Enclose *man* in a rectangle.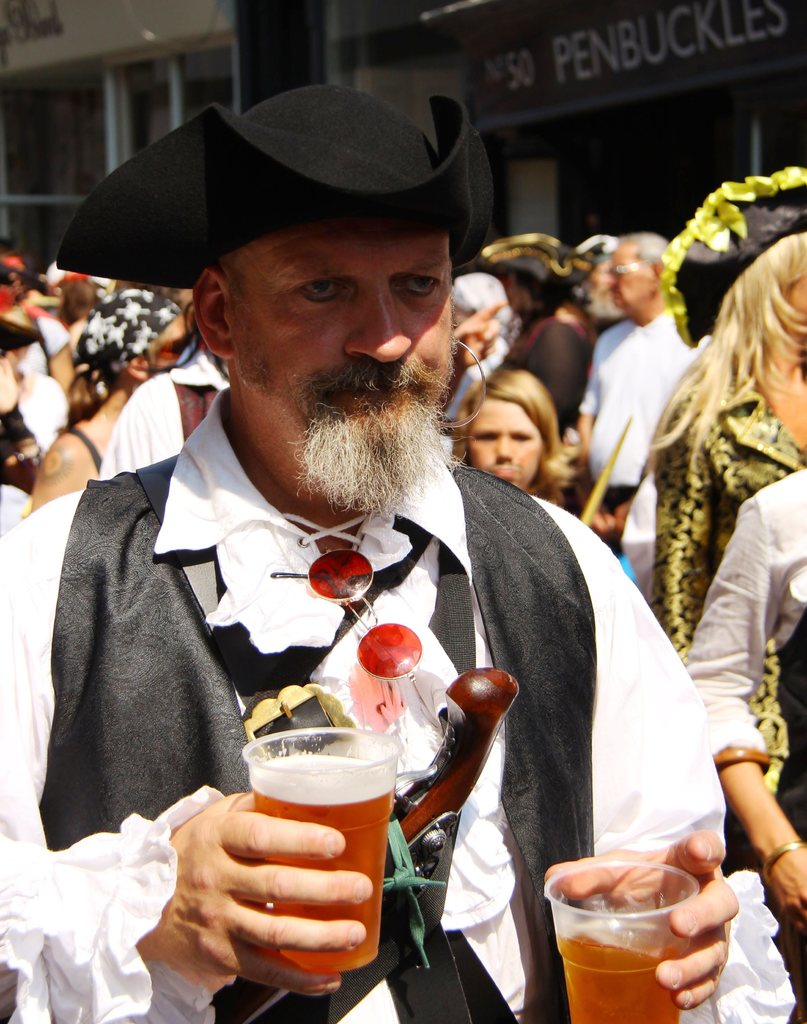
x1=575 y1=232 x2=704 y2=547.
